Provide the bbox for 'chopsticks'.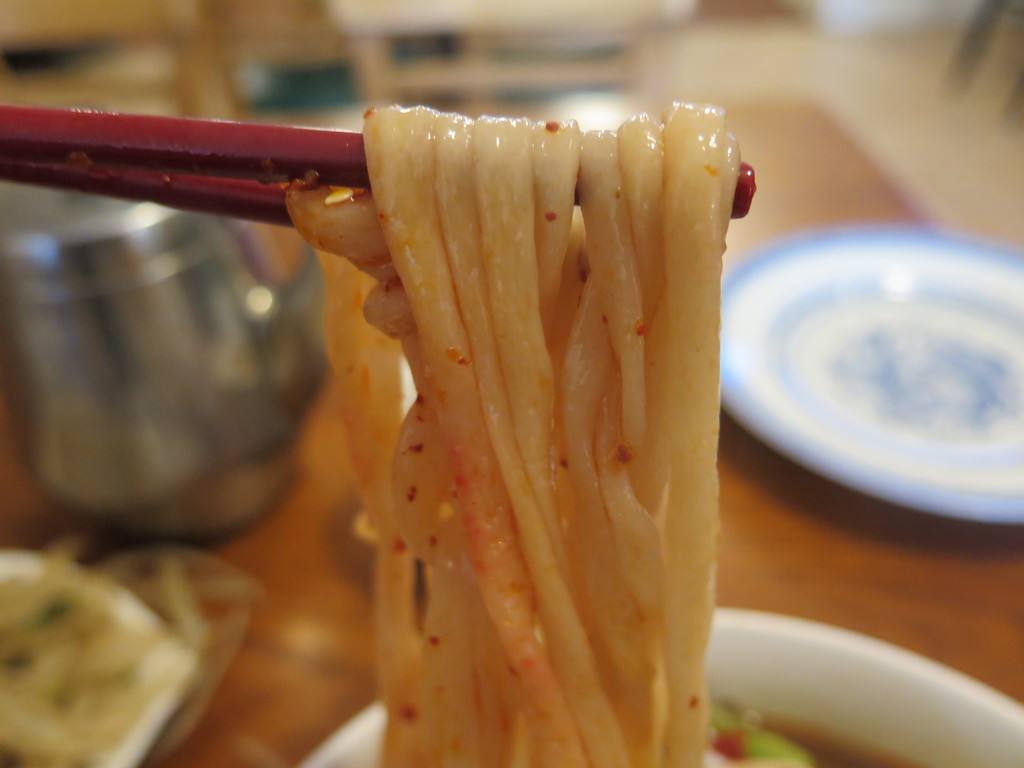
<box>58,60,643,291</box>.
